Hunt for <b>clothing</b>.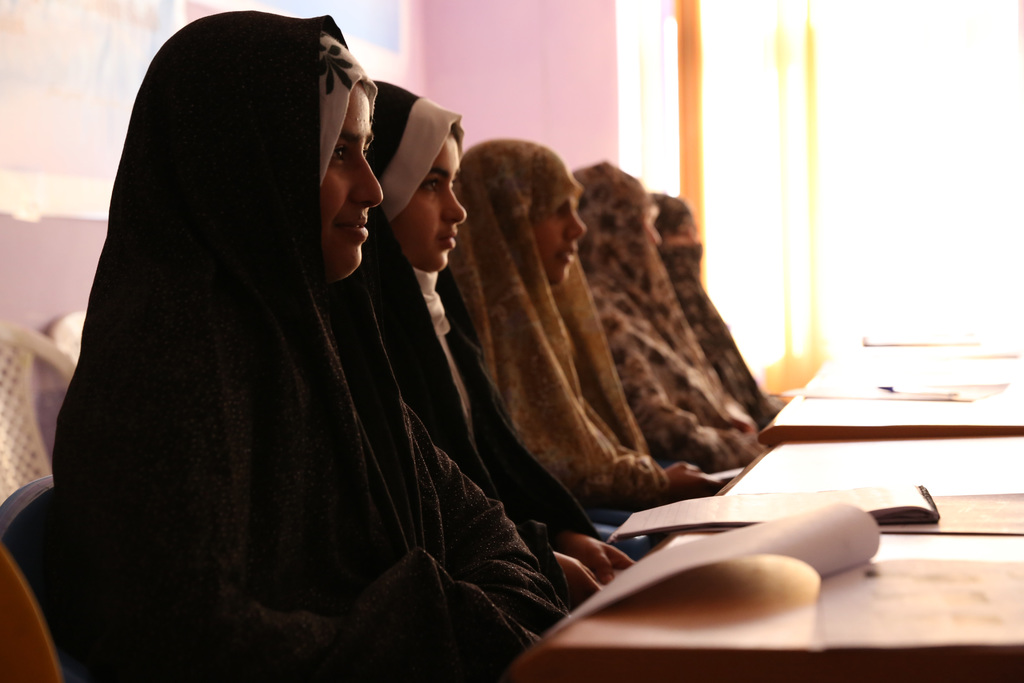
Hunted down at x1=650, y1=186, x2=778, y2=434.
